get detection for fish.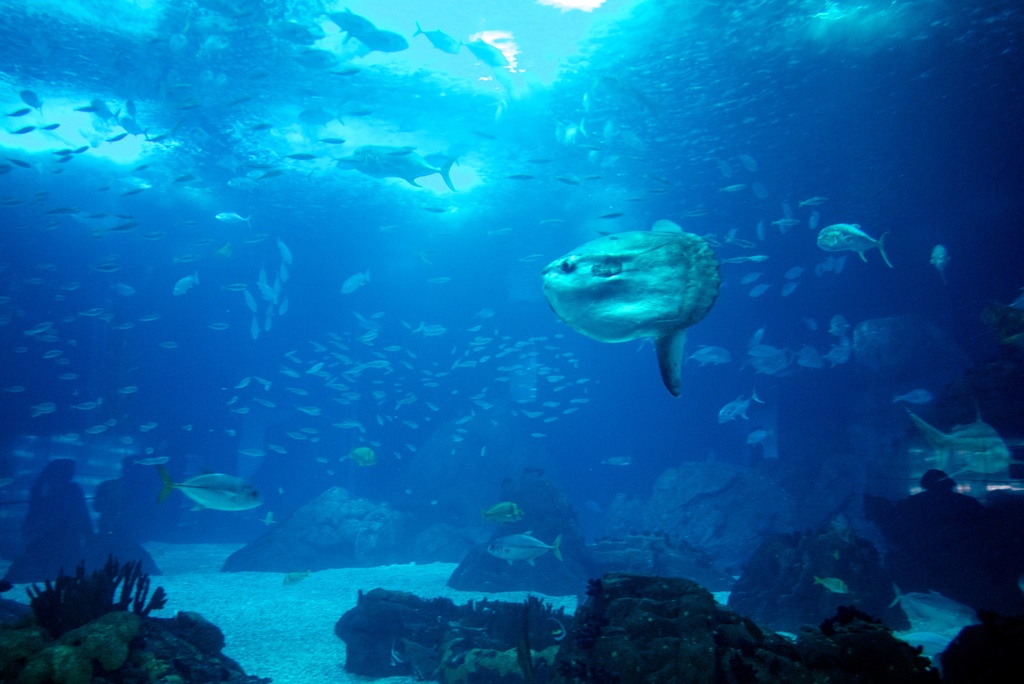
Detection: left=740, top=423, right=774, bottom=446.
